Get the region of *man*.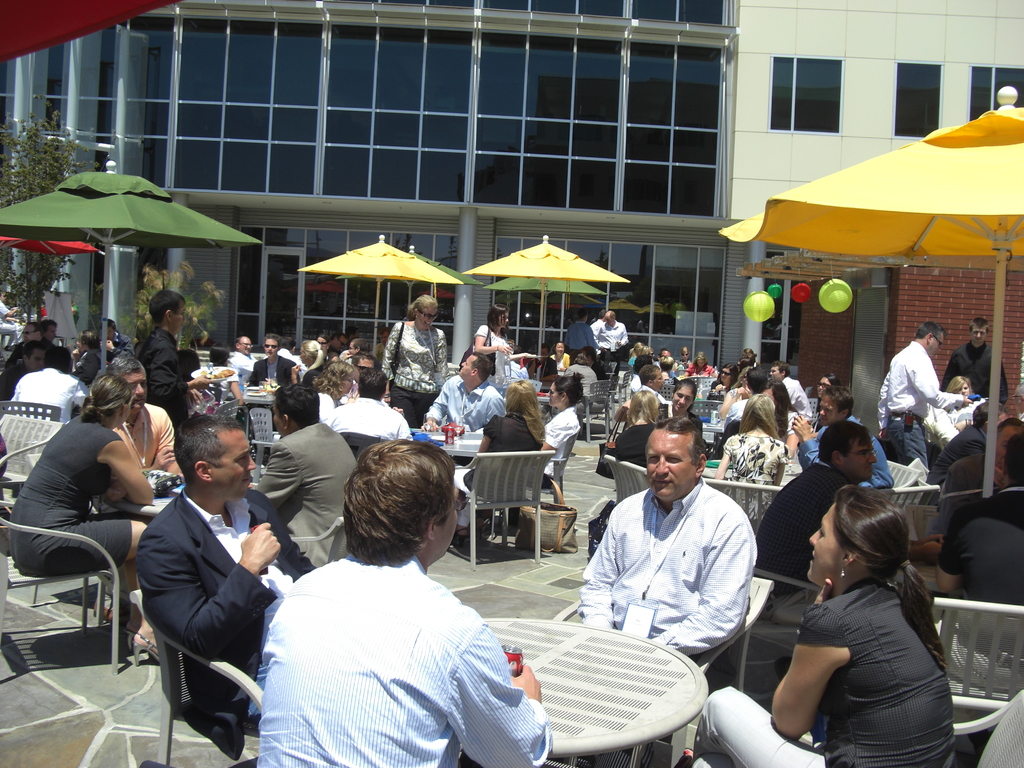
BBox(935, 418, 1023, 506).
